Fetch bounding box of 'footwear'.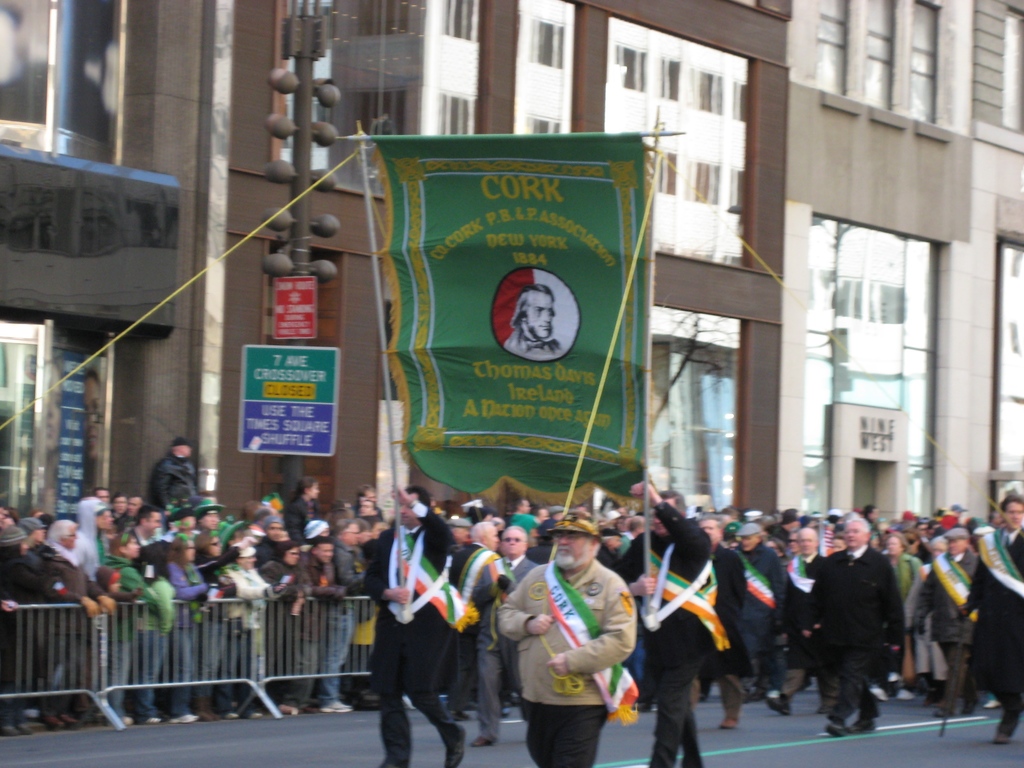
Bbox: rect(980, 699, 1002, 710).
